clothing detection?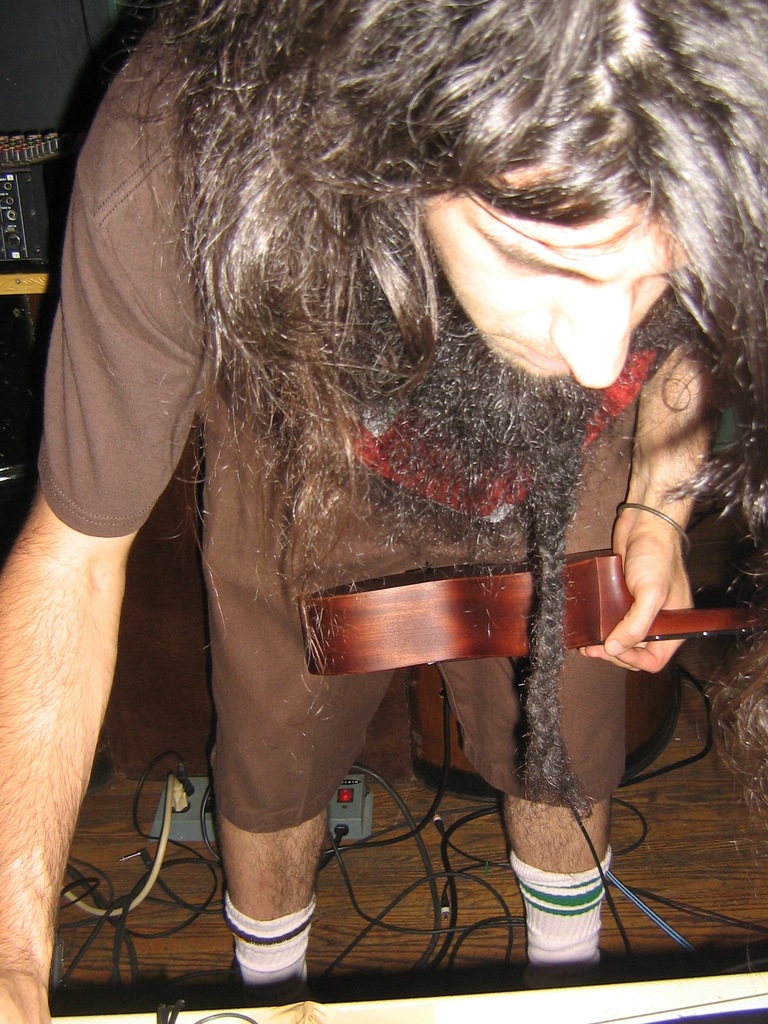
pyautogui.locateOnScreen(220, 841, 609, 1011)
